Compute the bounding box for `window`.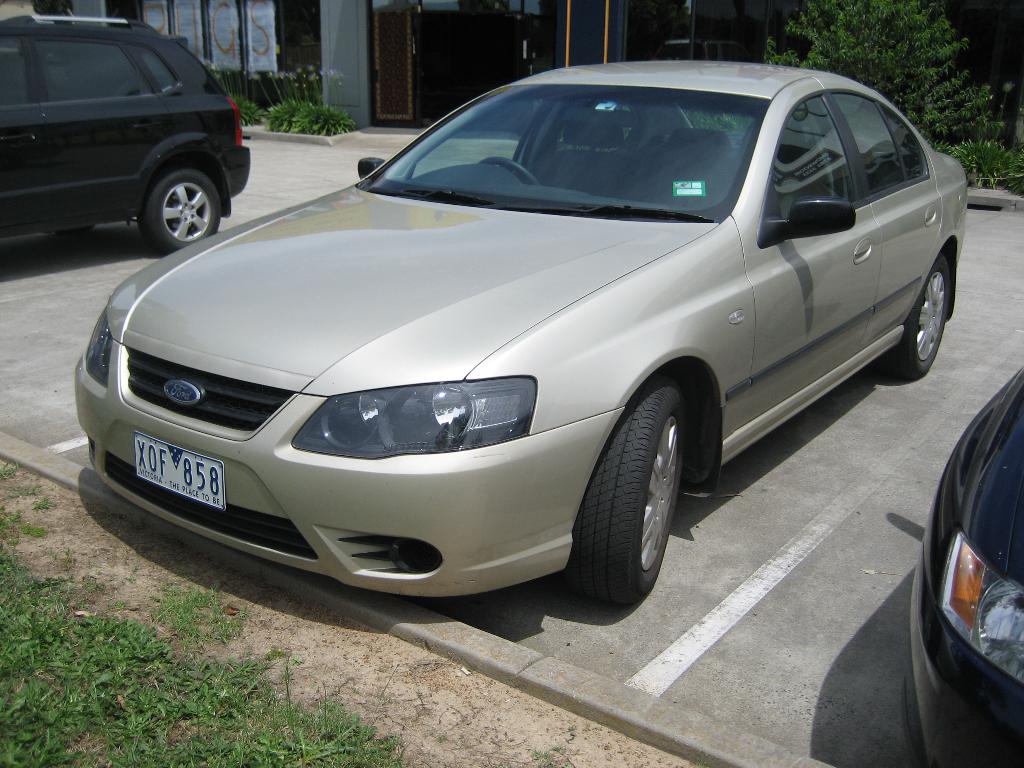
l=756, t=92, r=850, b=243.
